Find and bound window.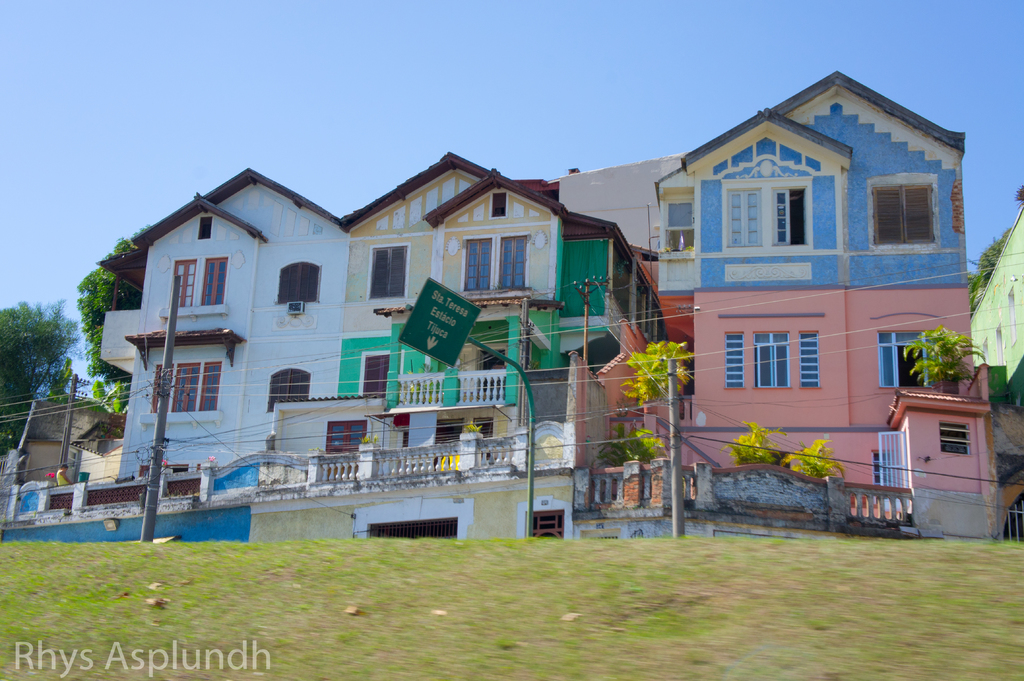
Bound: 724/330/745/392.
